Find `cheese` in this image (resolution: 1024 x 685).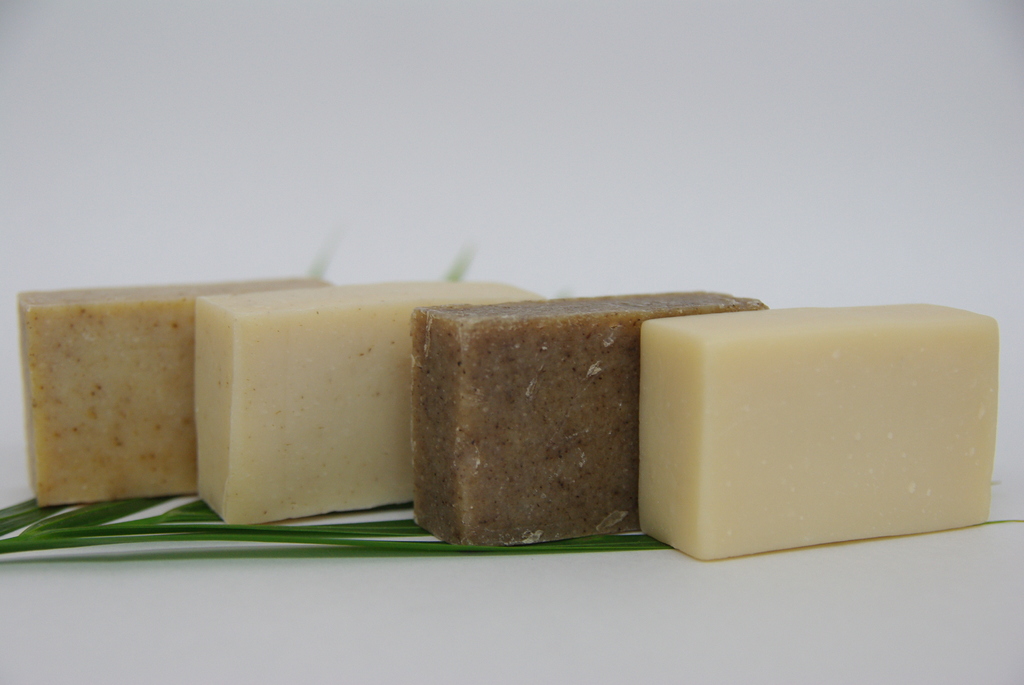
(x1=192, y1=274, x2=548, y2=527).
